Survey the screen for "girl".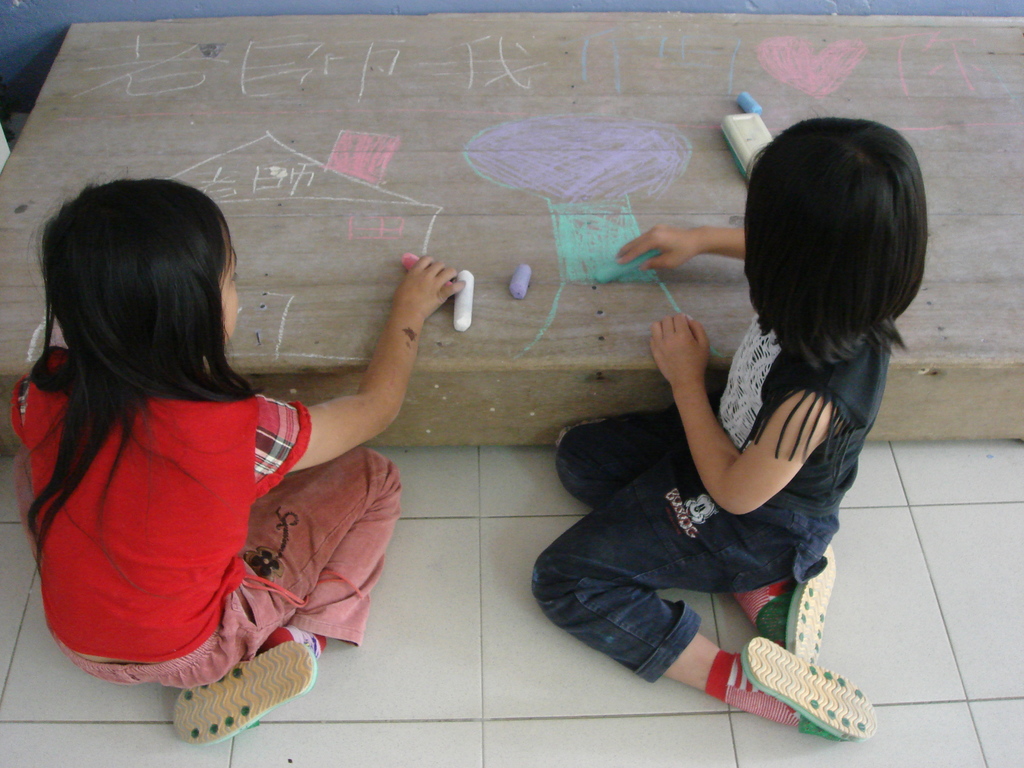
Survey found: [x1=529, y1=116, x2=927, y2=742].
